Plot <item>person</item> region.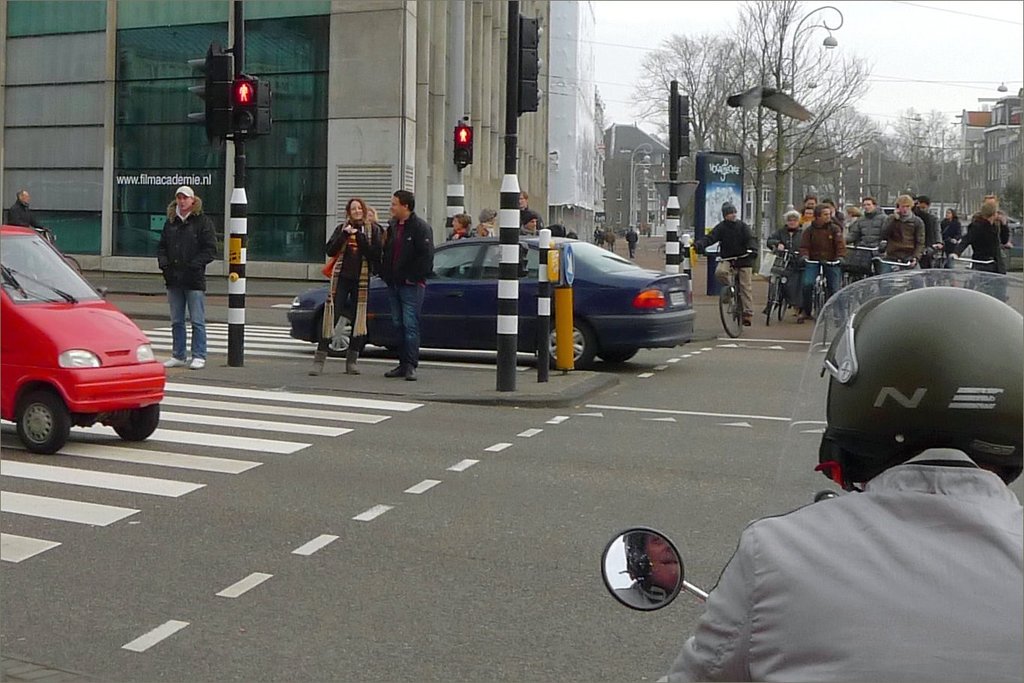
Plotted at 381 187 434 380.
